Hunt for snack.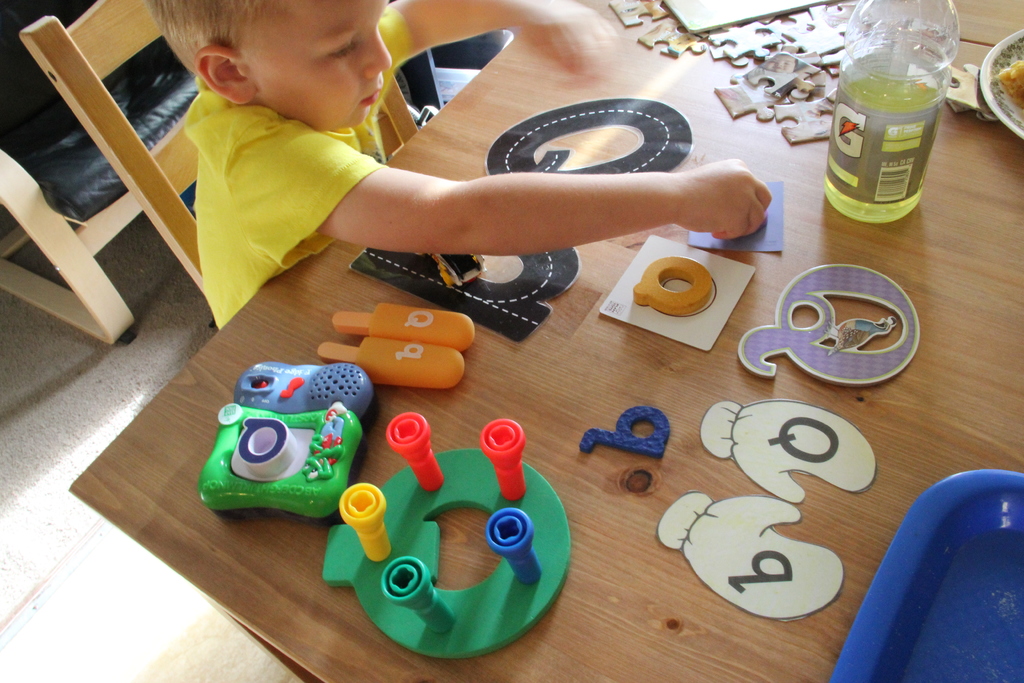
Hunted down at l=998, t=58, r=1023, b=101.
